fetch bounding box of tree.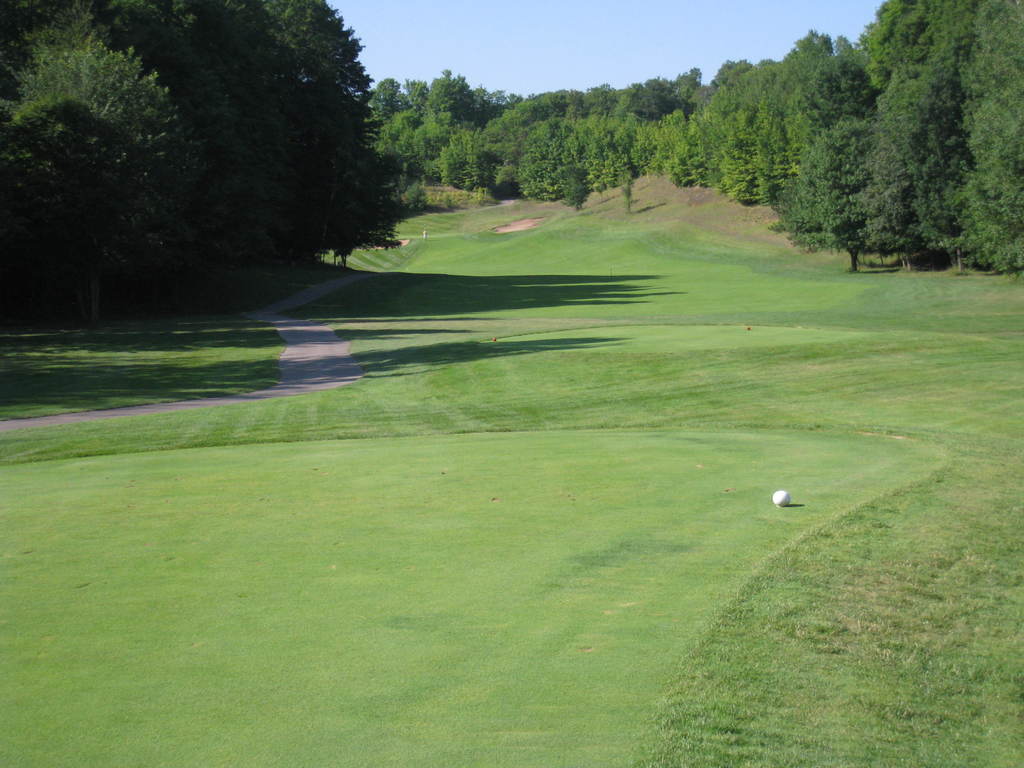
Bbox: <region>862, 0, 1023, 269</region>.
